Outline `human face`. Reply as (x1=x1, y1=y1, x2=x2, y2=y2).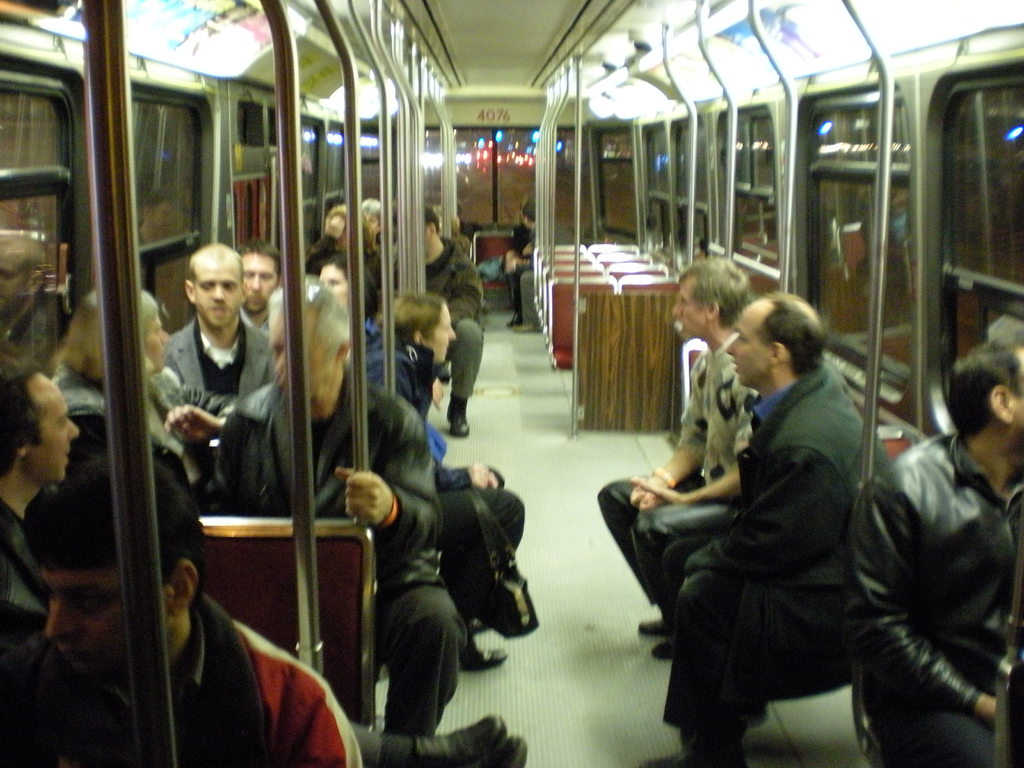
(x1=320, y1=263, x2=351, y2=313).
